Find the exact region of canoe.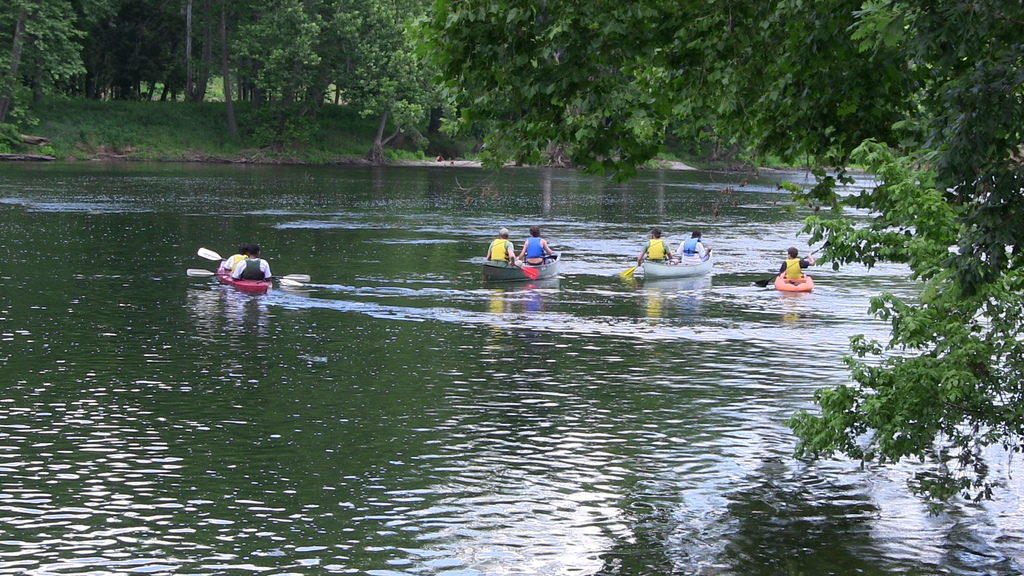
Exact region: locate(773, 272, 814, 293).
